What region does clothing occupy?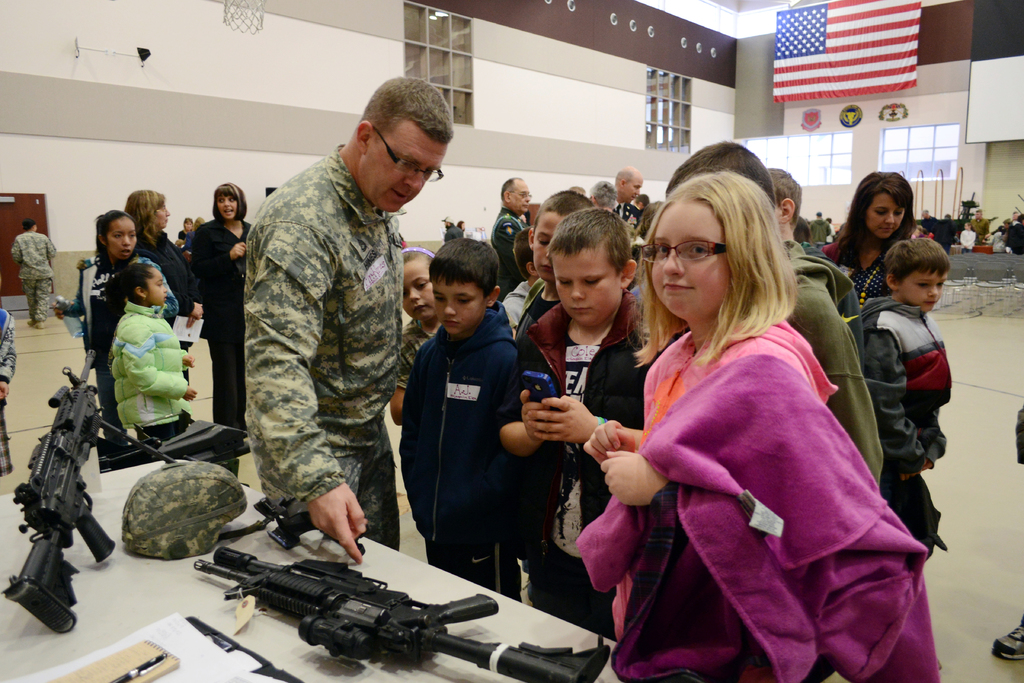
[246, 147, 401, 550].
